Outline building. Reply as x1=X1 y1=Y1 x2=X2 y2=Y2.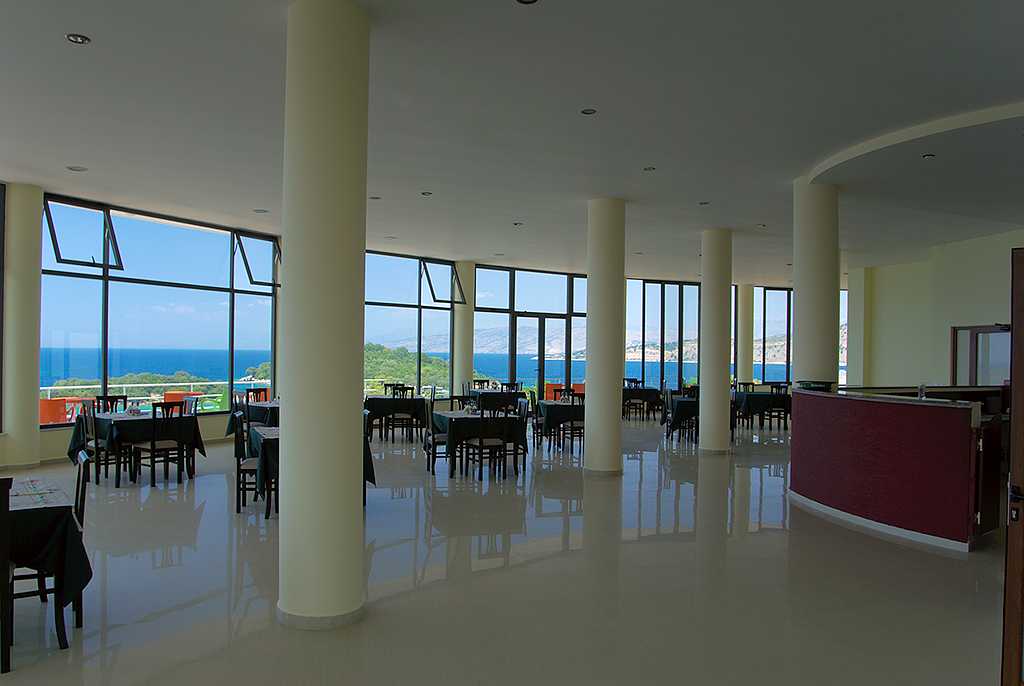
x1=0 y1=1 x2=1023 y2=684.
